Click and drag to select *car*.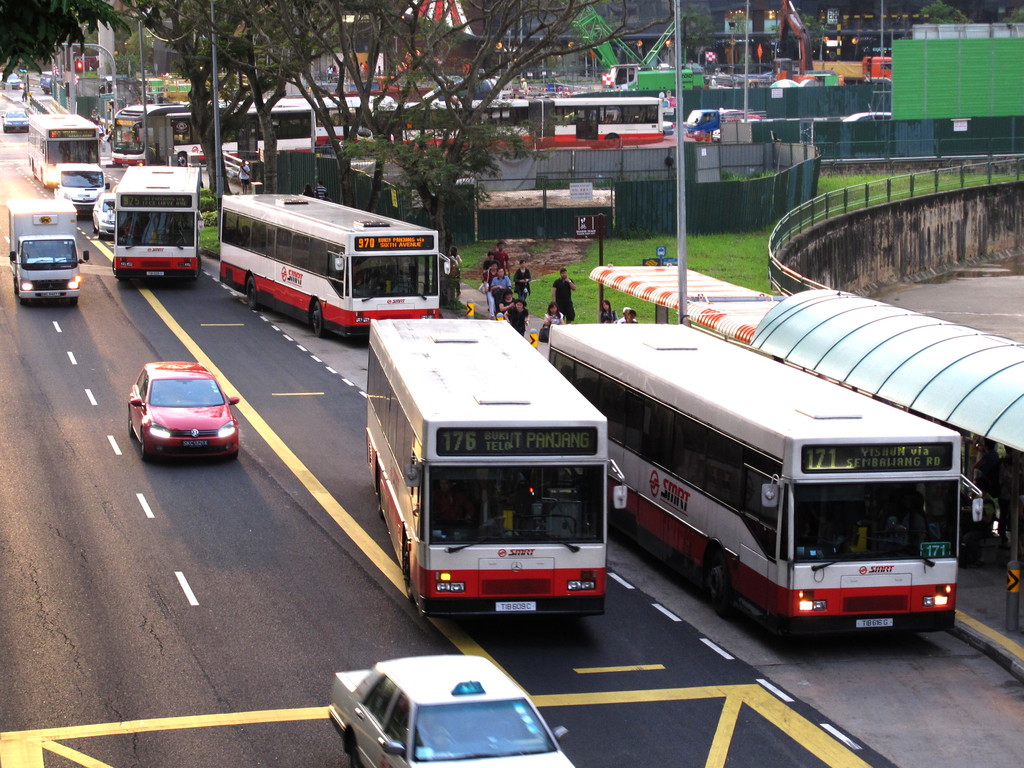
Selection: crop(1, 107, 29, 129).
